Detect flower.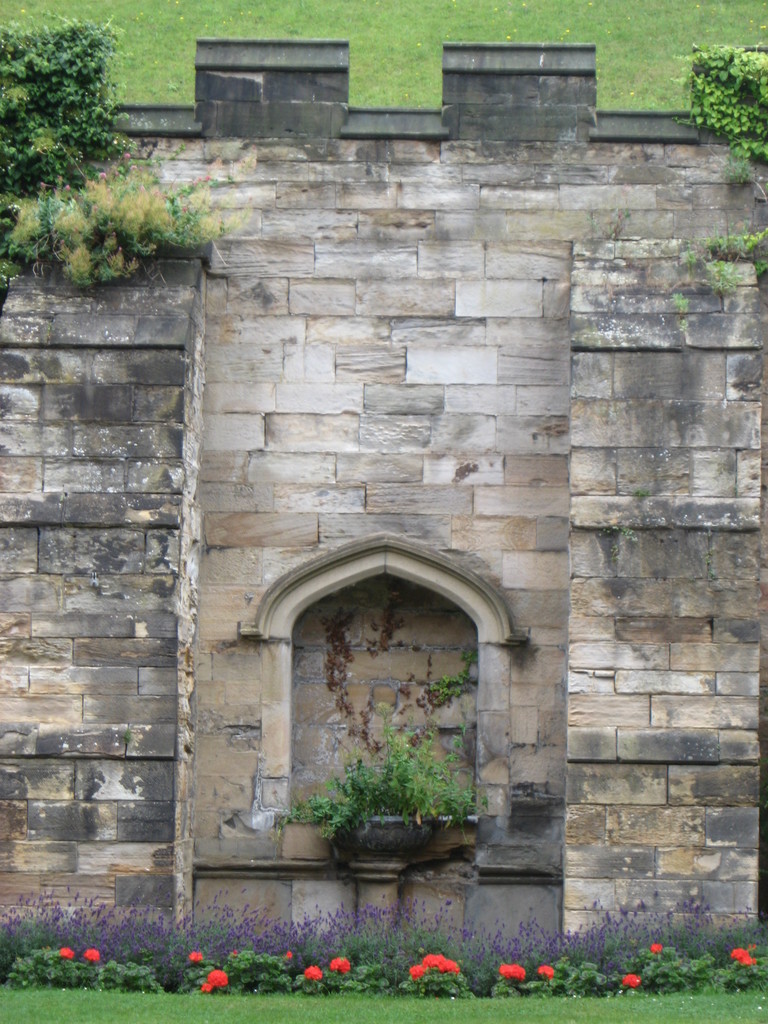
Detected at <bbox>324, 955, 349, 972</bbox>.
